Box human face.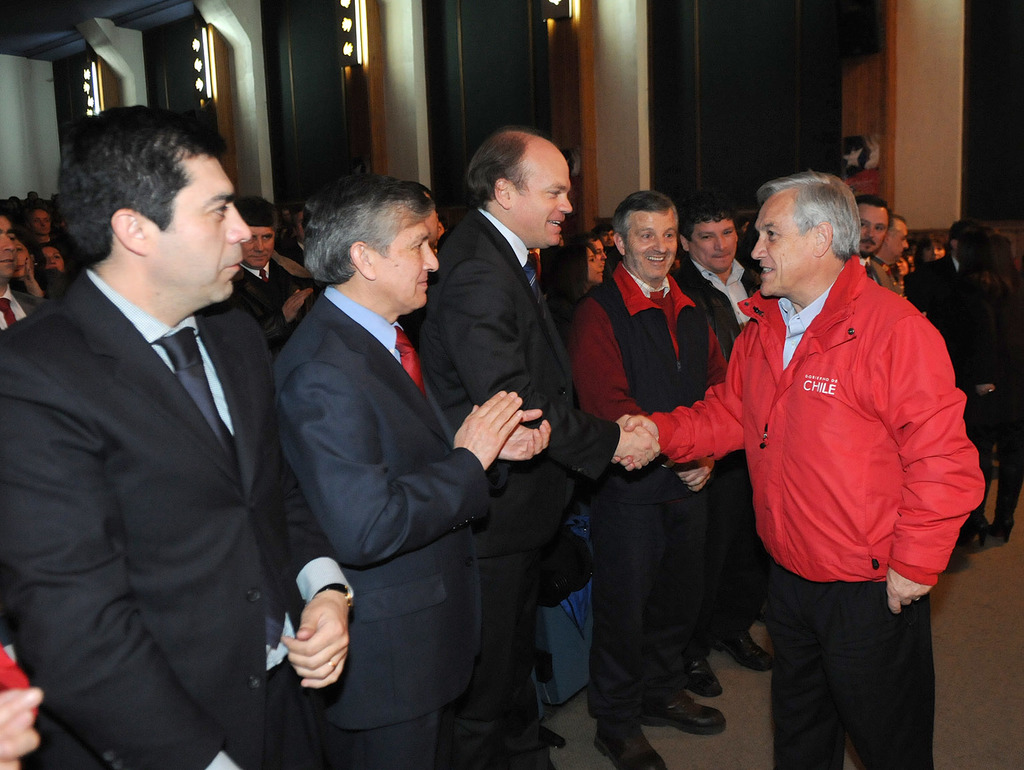
[x1=41, y1=244, x2=68, y2=280].
